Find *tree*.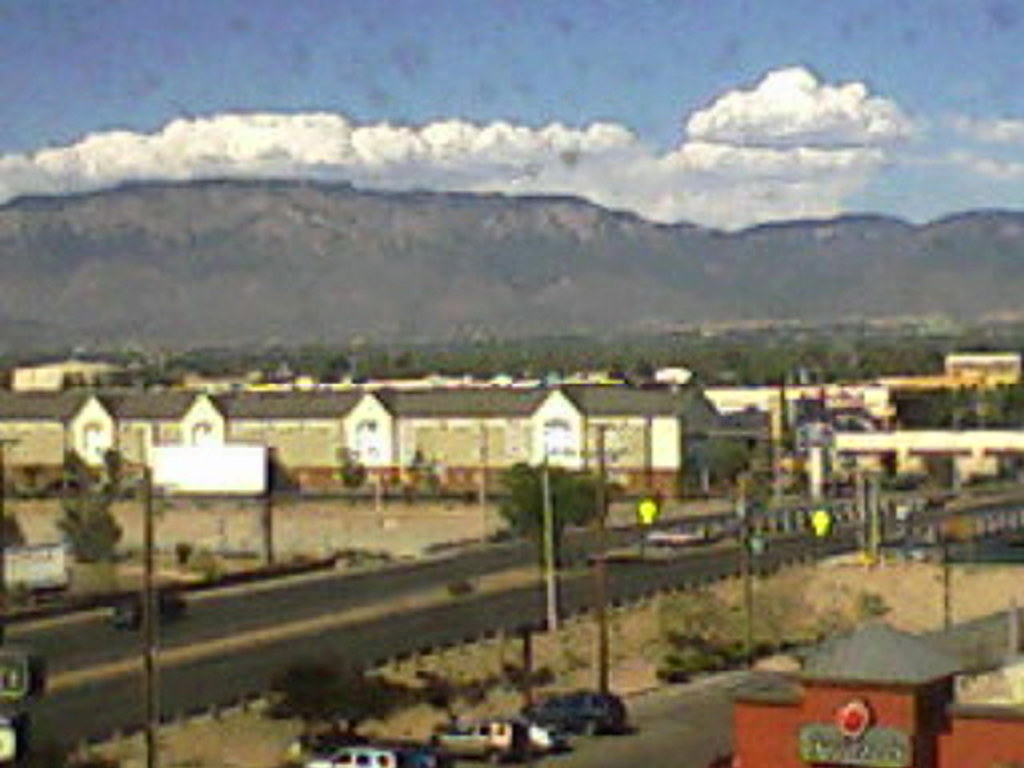
(883,376,952,427).
